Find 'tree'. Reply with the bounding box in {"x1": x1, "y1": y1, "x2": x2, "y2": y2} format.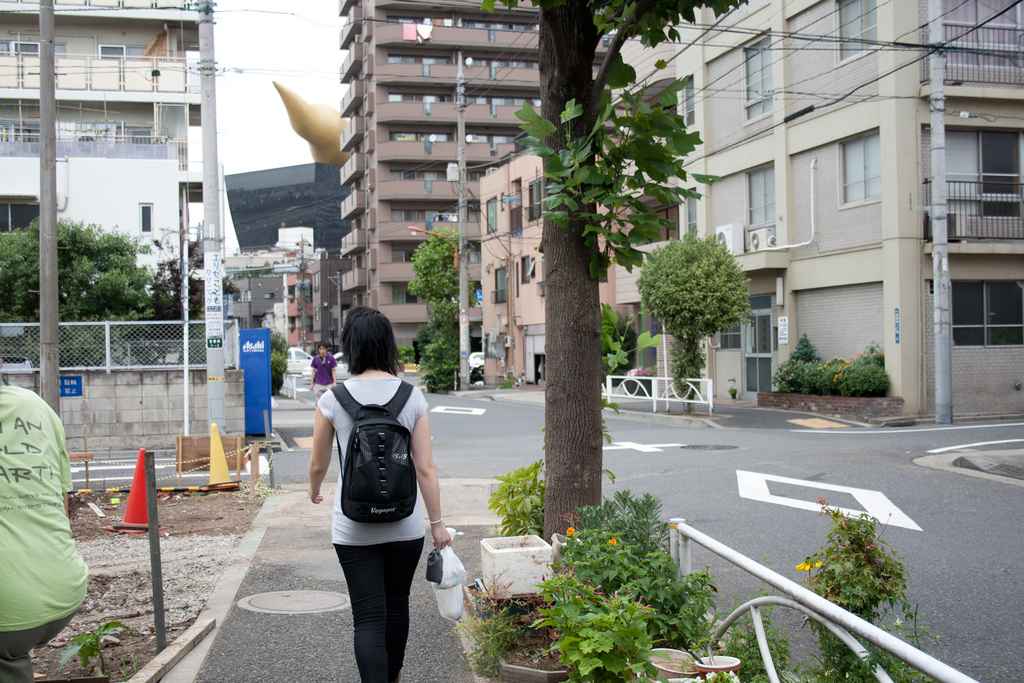
{"x1": 412, "y1": 226, "x2": 465, "y2": 390}.
